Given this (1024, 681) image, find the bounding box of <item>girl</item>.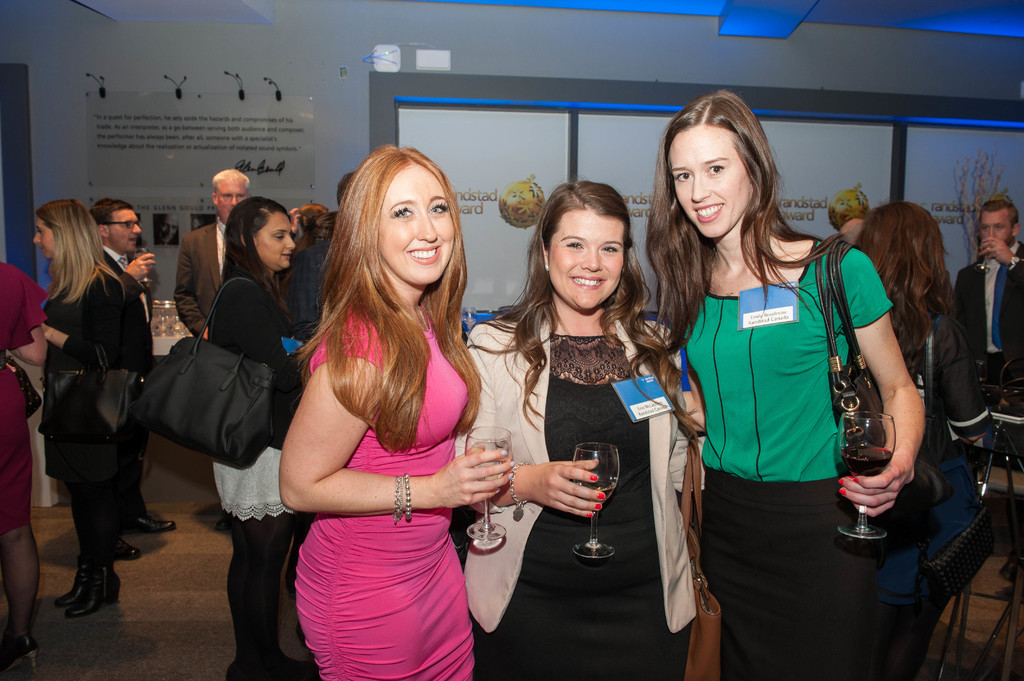
BBox(449, 173, 716, 680).
